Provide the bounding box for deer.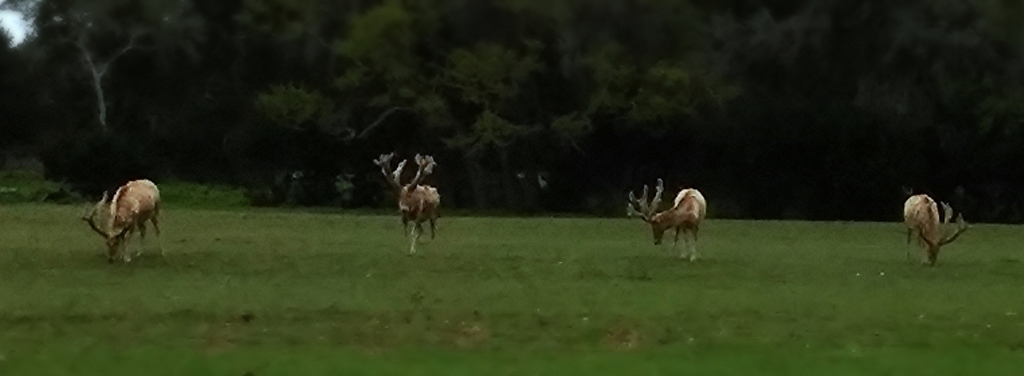
x1=79 y1=176 x2=158 y2=265.
